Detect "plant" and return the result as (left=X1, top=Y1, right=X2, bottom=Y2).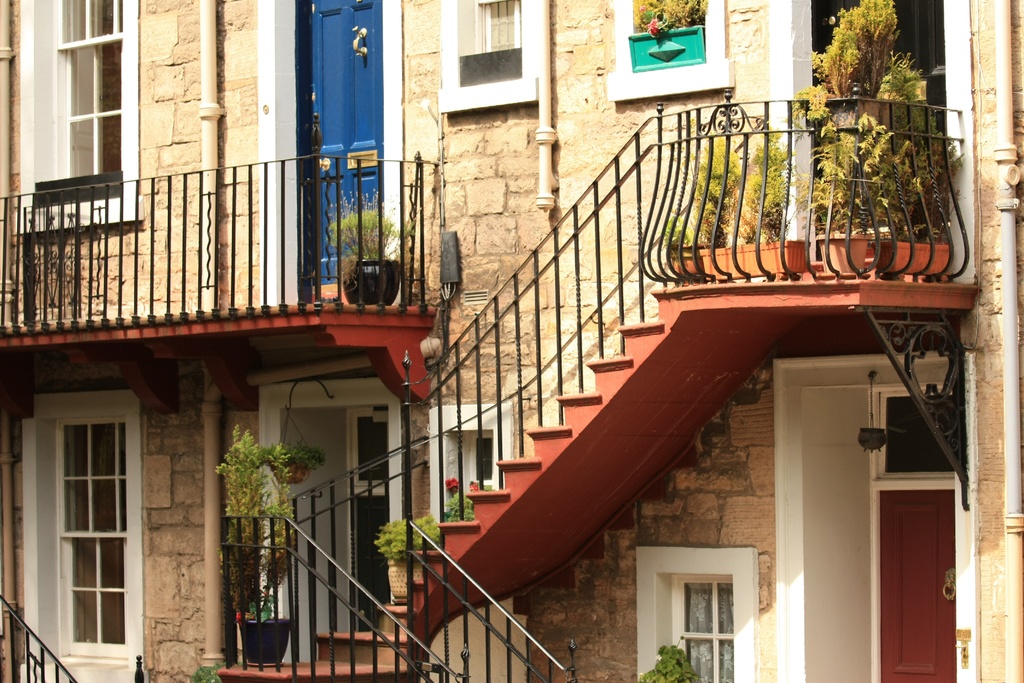
(left=210, top=423, right=294, bottom=627).
